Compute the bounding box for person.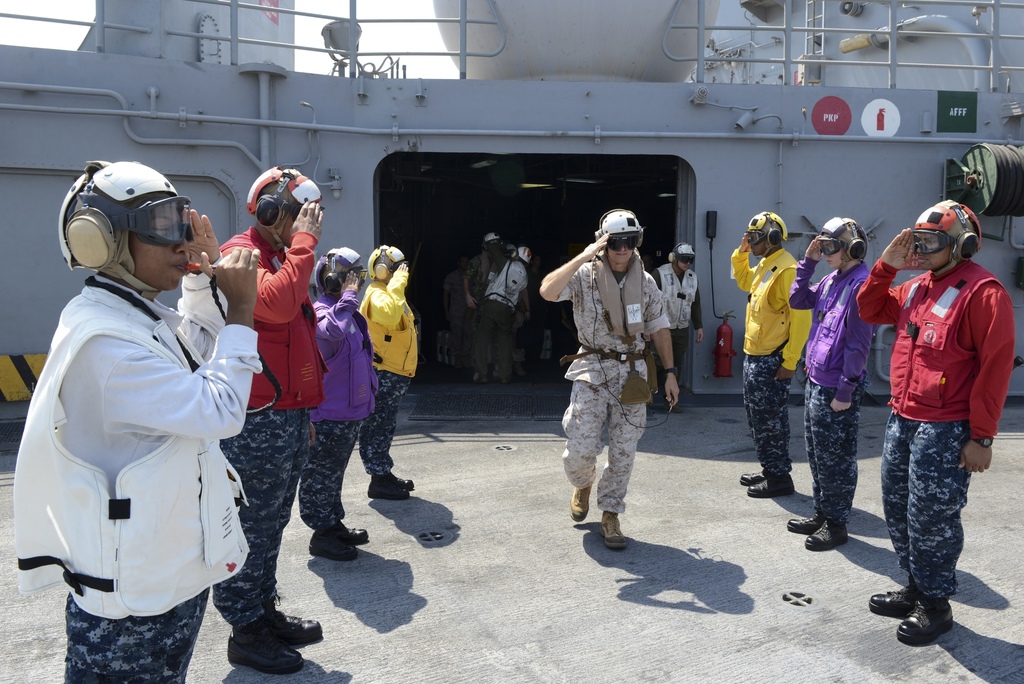
470/235/497/351.
